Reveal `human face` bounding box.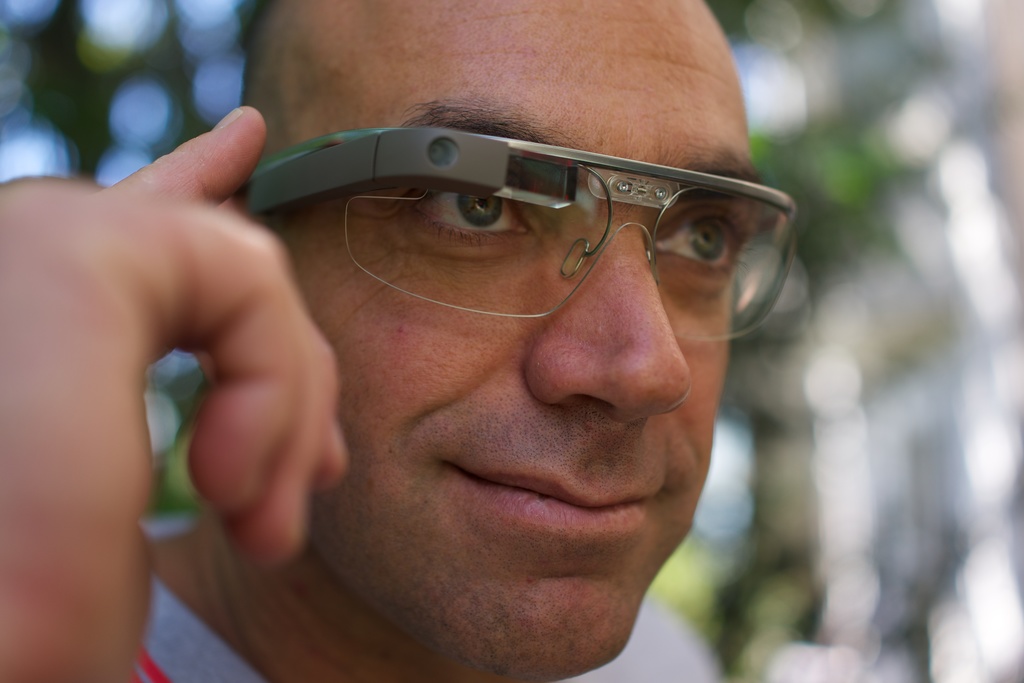
Revealed: bbox=[239, 0, 770, 682].
